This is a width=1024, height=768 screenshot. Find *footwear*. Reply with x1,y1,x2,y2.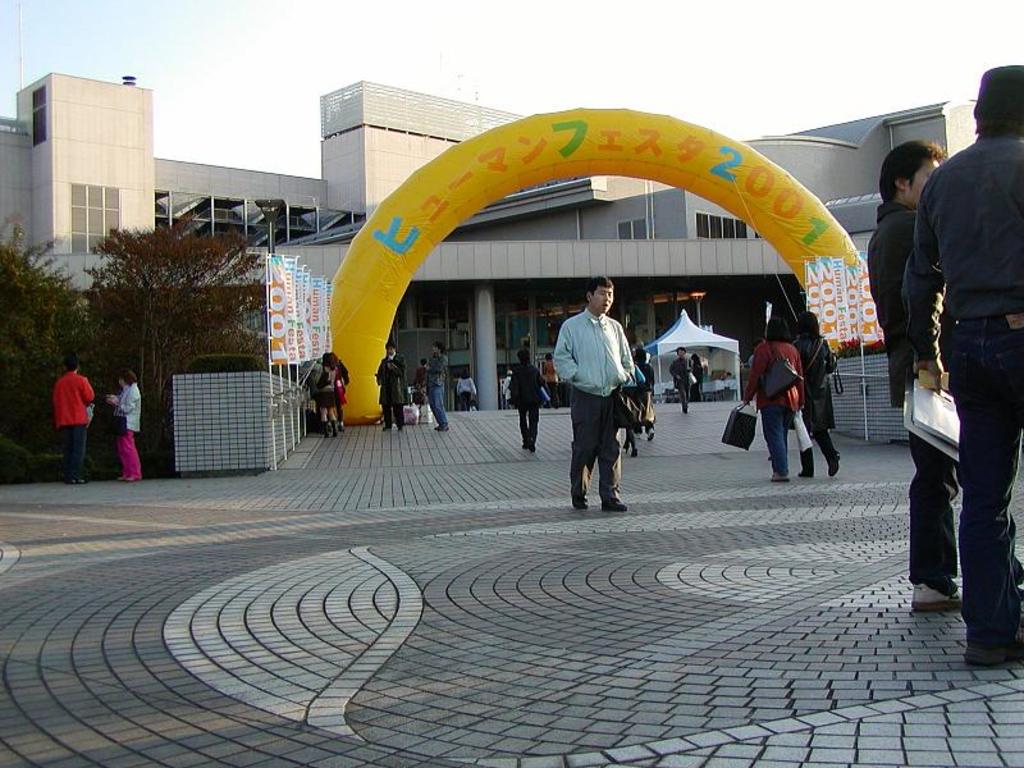
913,582,963,613.
